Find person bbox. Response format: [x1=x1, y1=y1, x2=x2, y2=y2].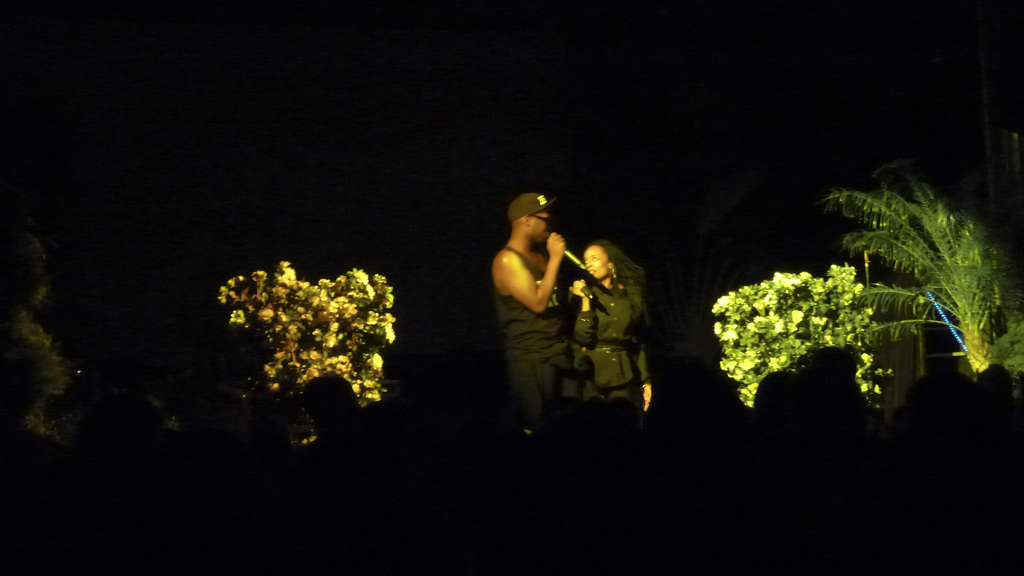
[x1=490, y1=175, x2=625, y2=436].
